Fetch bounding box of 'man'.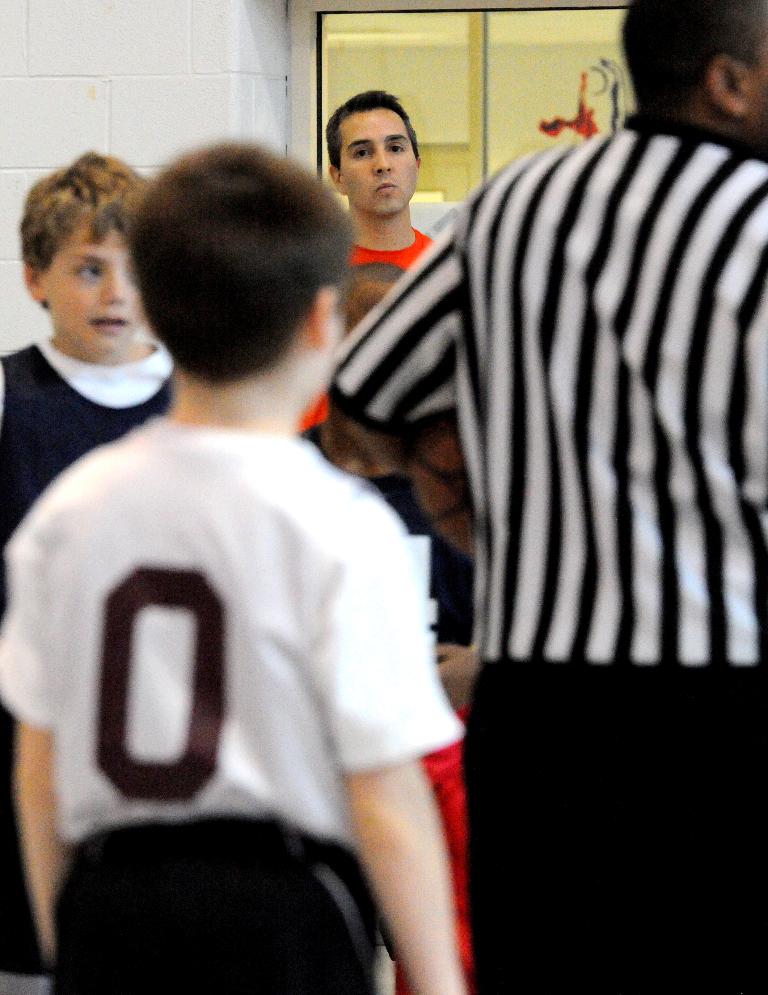
Bbox: (left=298, top=89, right=474, bottom=994).
